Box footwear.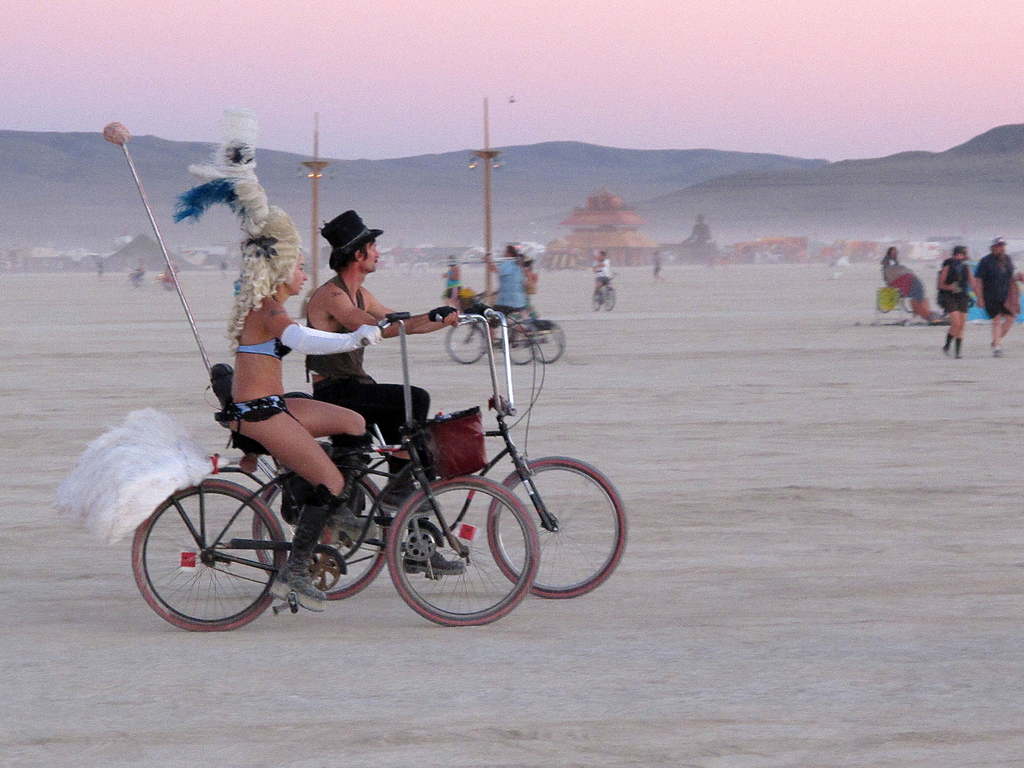
bbox=[396, 539, 466, 575].
